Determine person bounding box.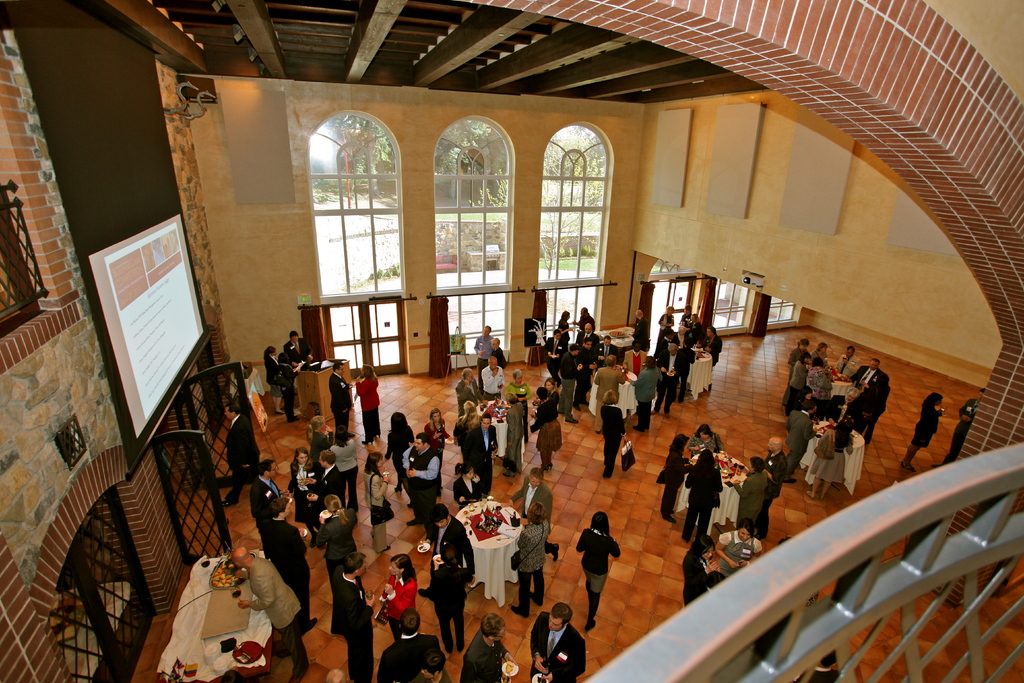
Determined: BBox(358, 448, 394, 554).
